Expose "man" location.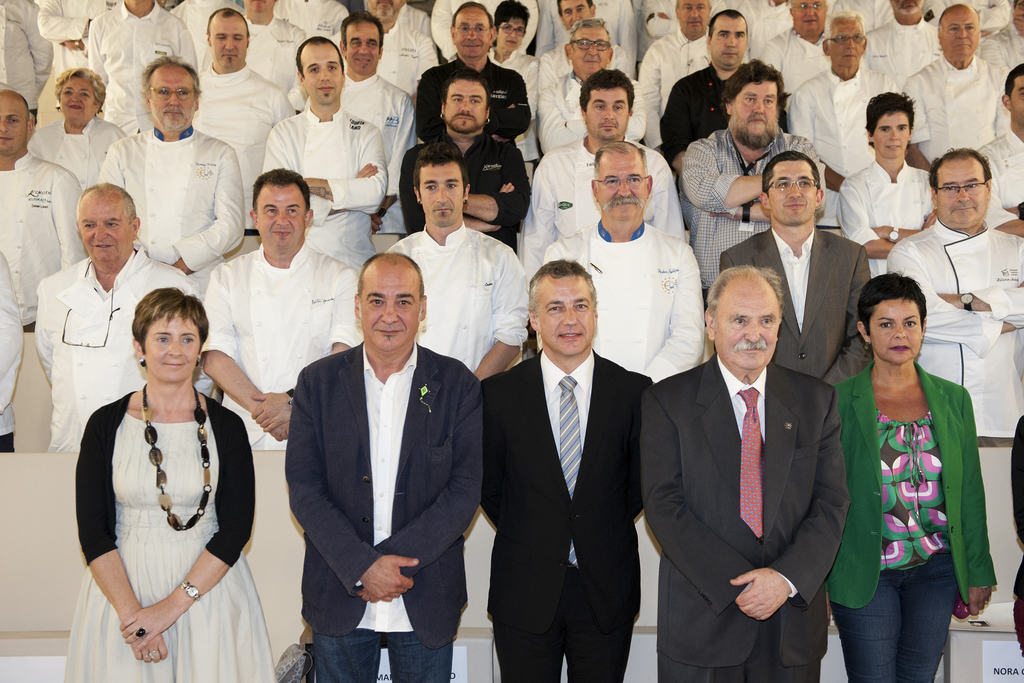
Exposed at {"x1": 667, "y1": 70, "x2": 810, "y2": 313}.
